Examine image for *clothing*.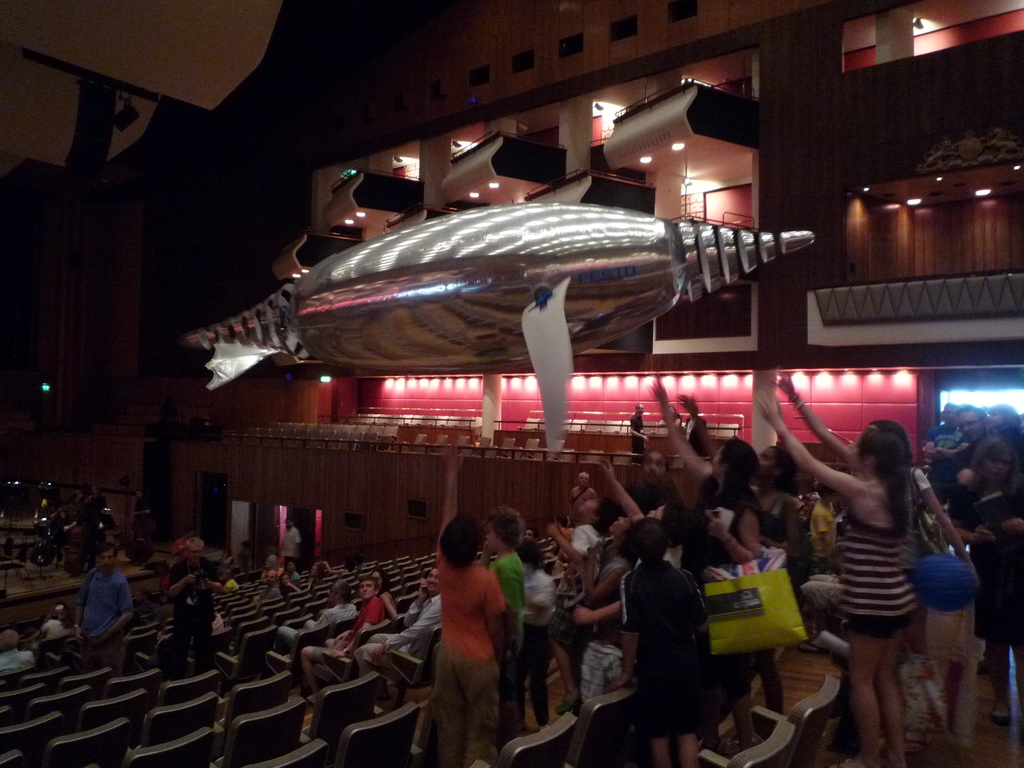
Examination result: <bbox>623, 554, 708, 739</bbox>.
